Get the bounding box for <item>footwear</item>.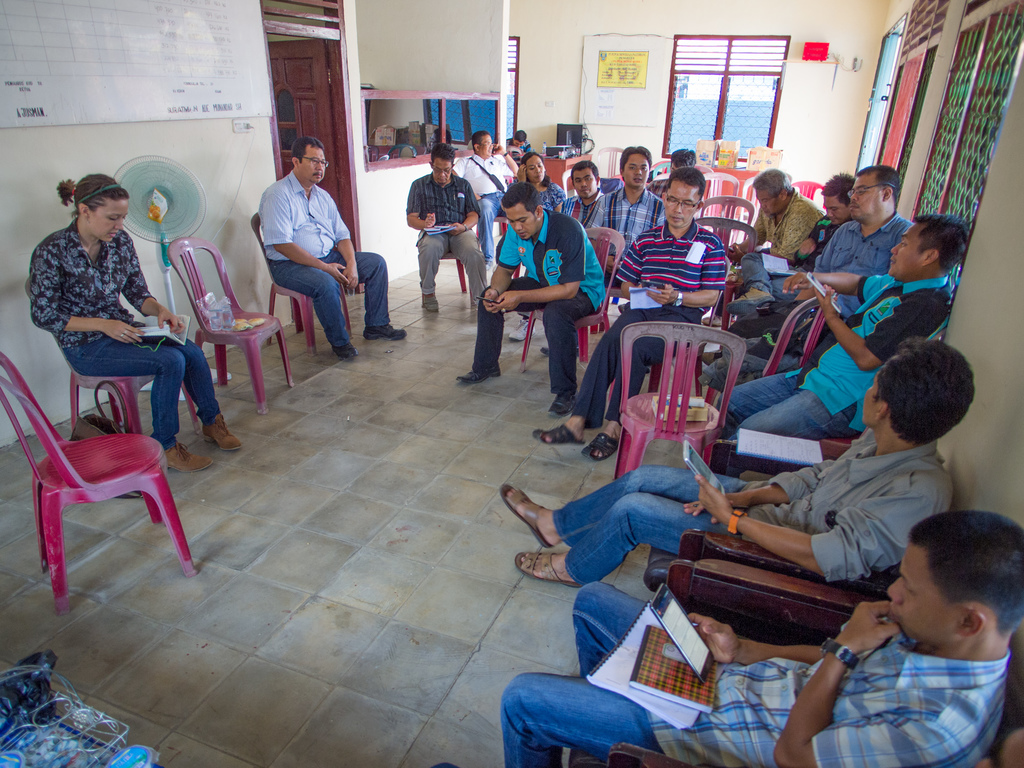
bbox=(202, 415, 242, 451).
